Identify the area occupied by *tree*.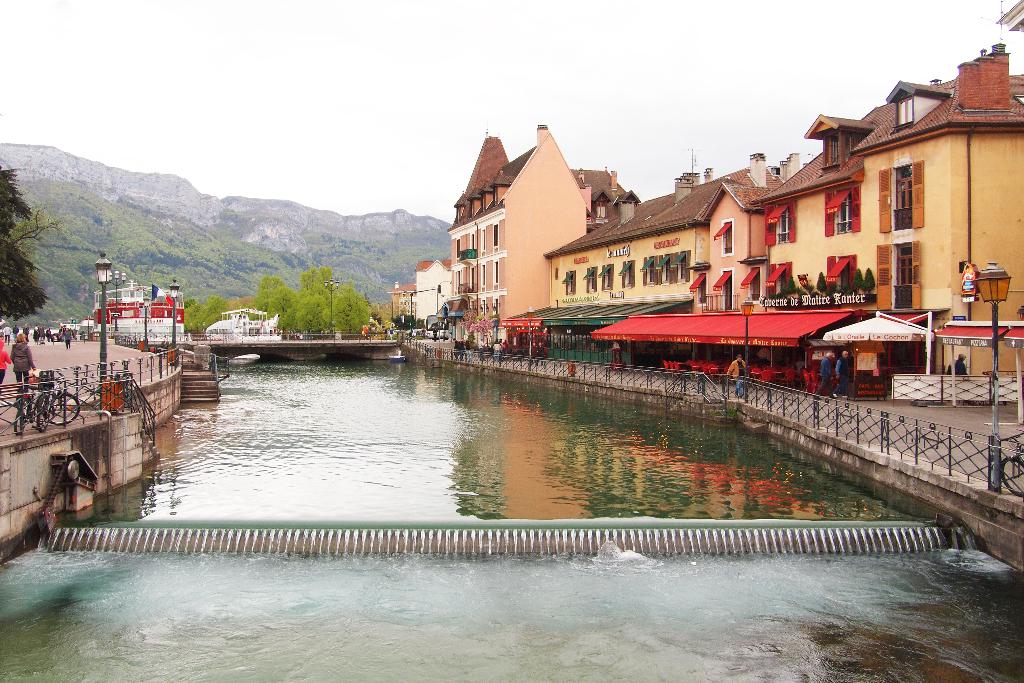
Area: [x1=276, y1=289, x2=297, y2=336].
